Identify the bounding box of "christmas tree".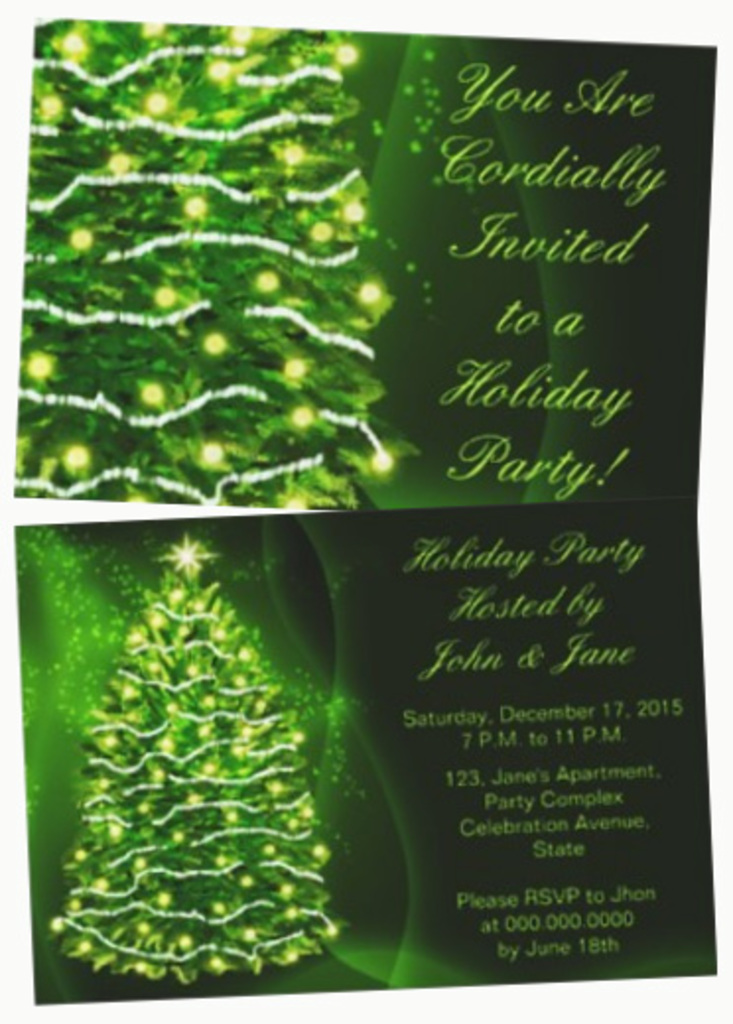
crop(43, 520, 353, 994).
